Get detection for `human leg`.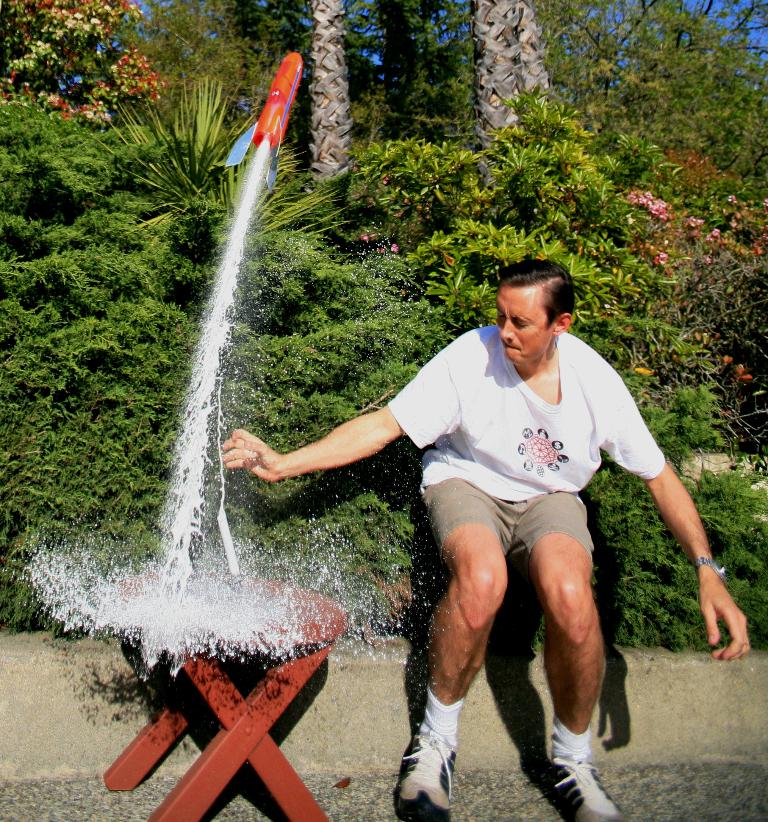
Detection: region(393, 478, 509, 809).
